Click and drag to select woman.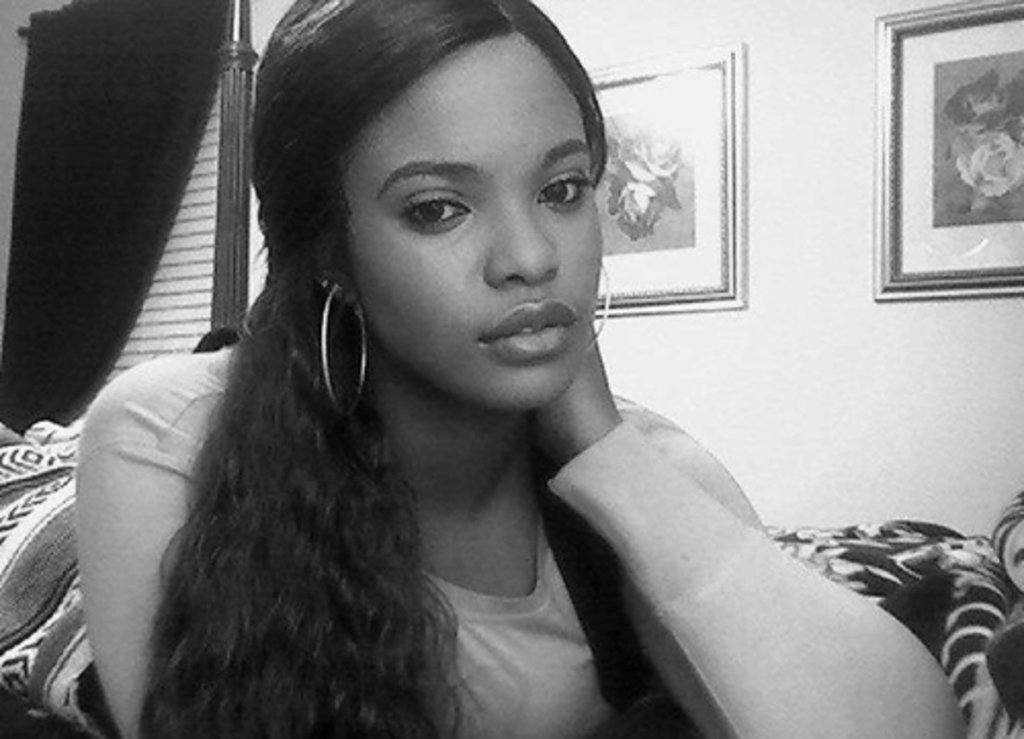
Selection: box(70, 0, 956, 737).
